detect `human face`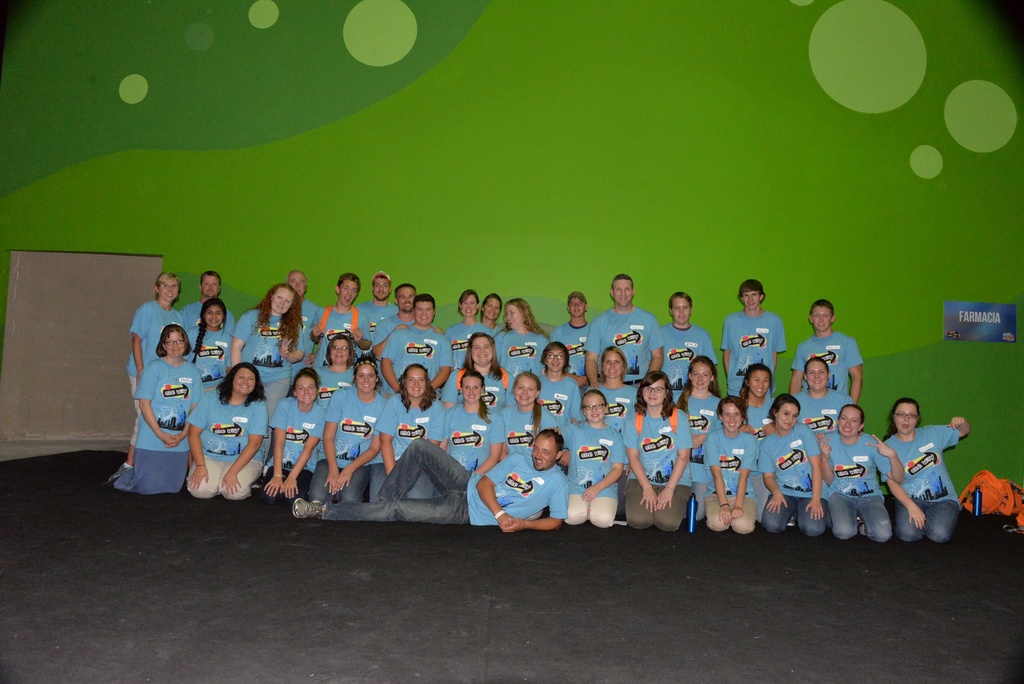
[x1=806, y1=361, x2=830, y2=392]
